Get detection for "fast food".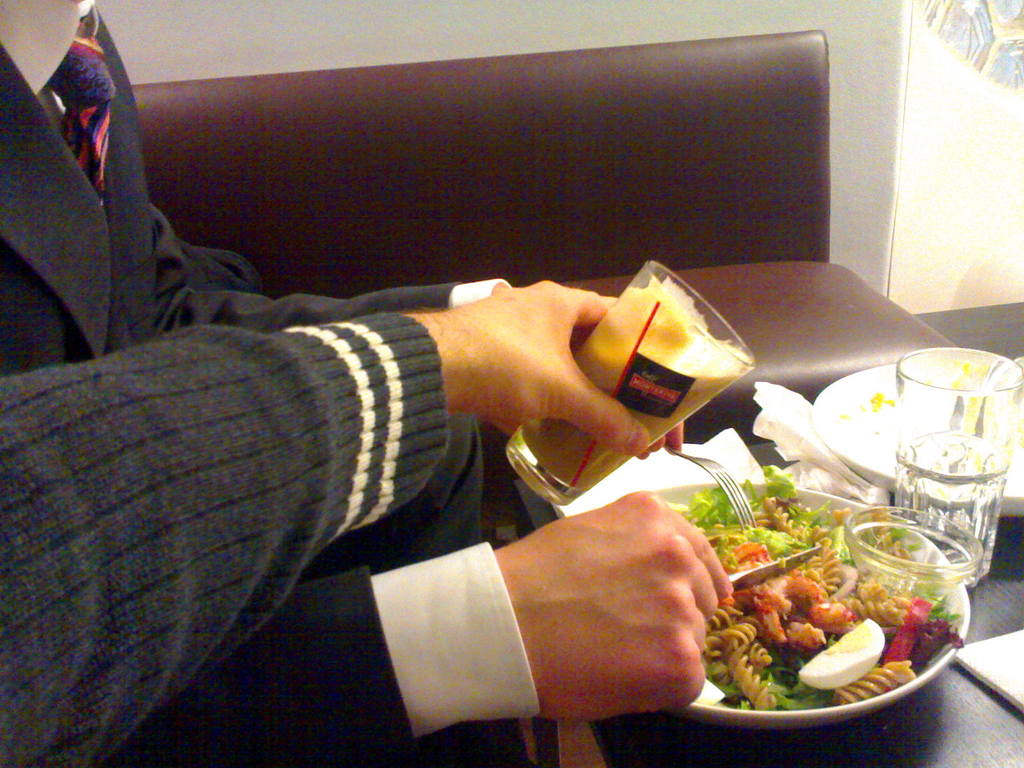
Detection: 682:442:975:710.
